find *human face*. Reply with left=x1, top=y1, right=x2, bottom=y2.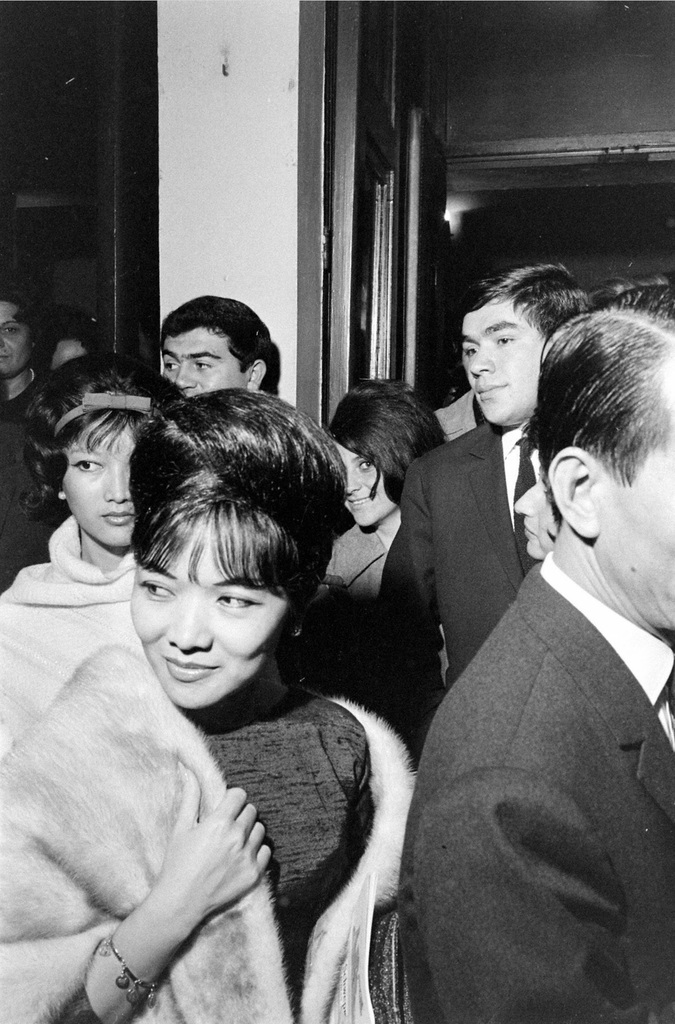
left=58, top=413, right=144, bottom=550.
